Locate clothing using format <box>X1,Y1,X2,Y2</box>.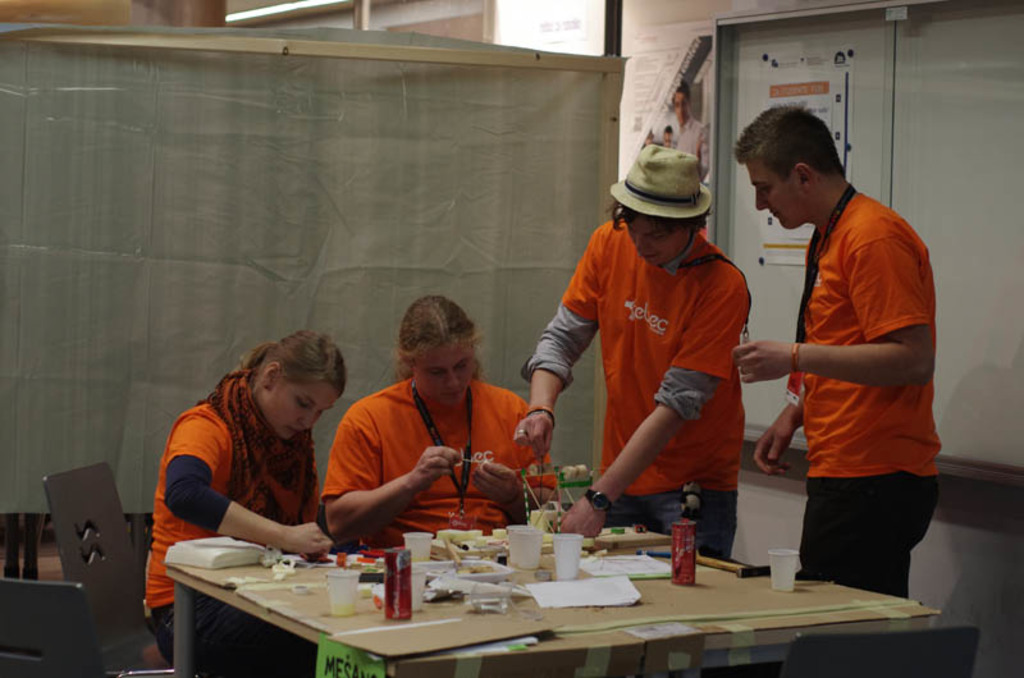
<box>140,366,317,677</box>.
